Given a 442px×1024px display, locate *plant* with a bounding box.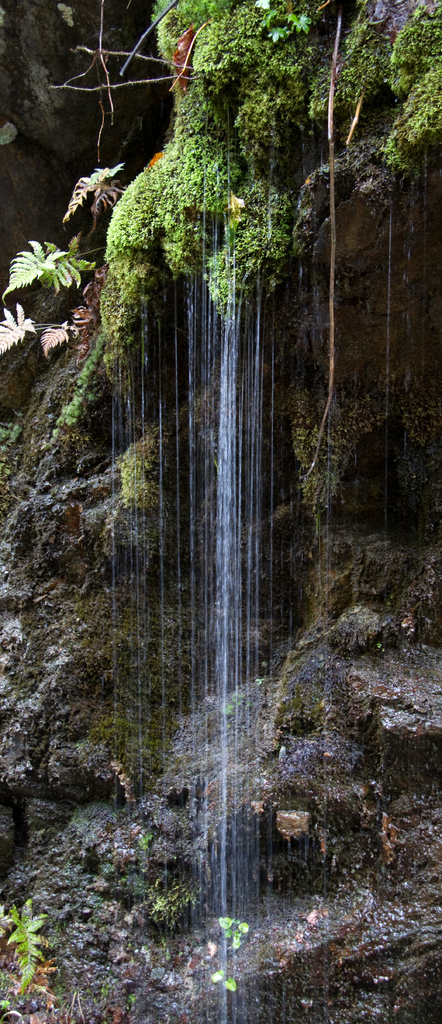
Located: Rect(91, 0, 441, 522).
